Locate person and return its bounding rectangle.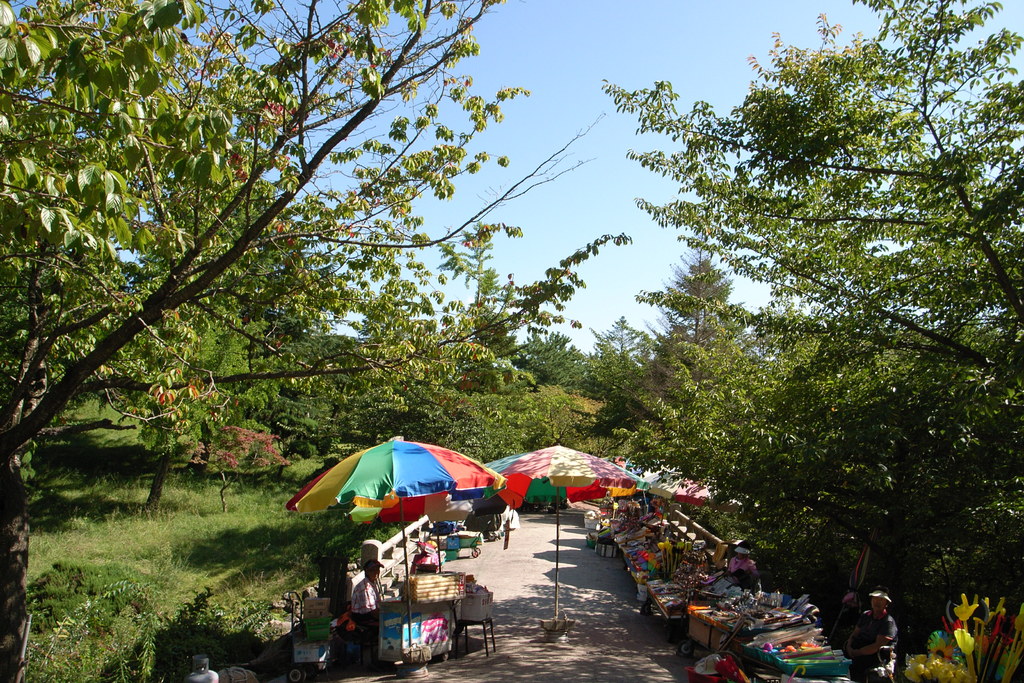
left=860, top=586, right=915, bottom=678.
